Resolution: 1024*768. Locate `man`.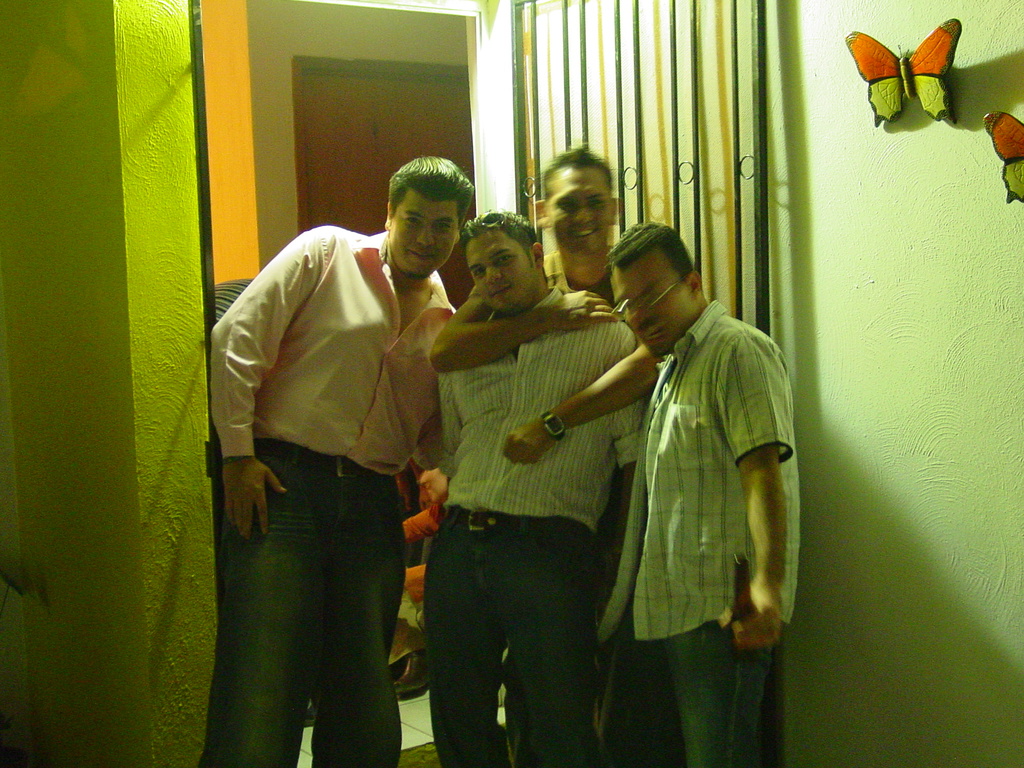
(x1=429, y1=145, x2=668, y2=764).
